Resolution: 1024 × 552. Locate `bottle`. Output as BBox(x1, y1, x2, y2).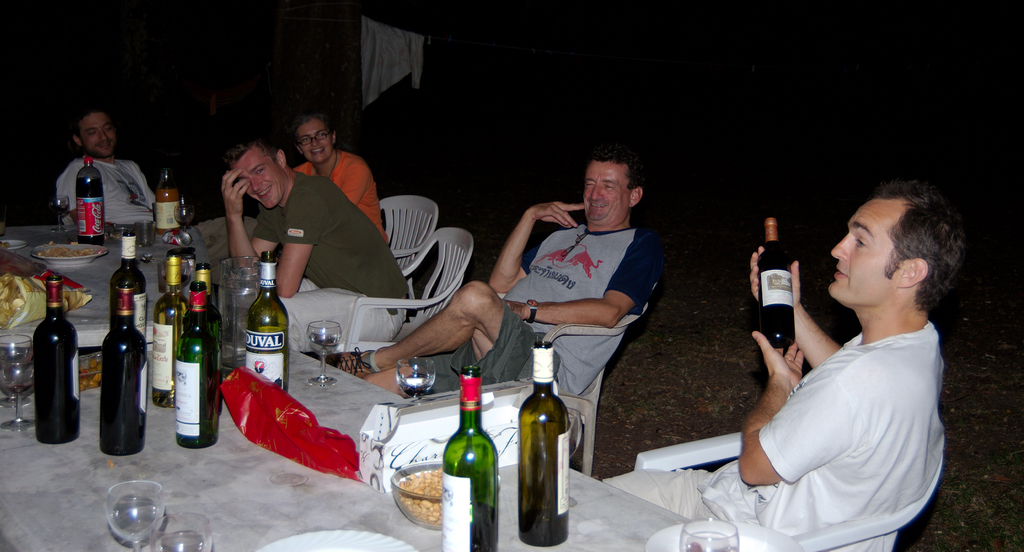
BBox(518, 342, 570, 548).
